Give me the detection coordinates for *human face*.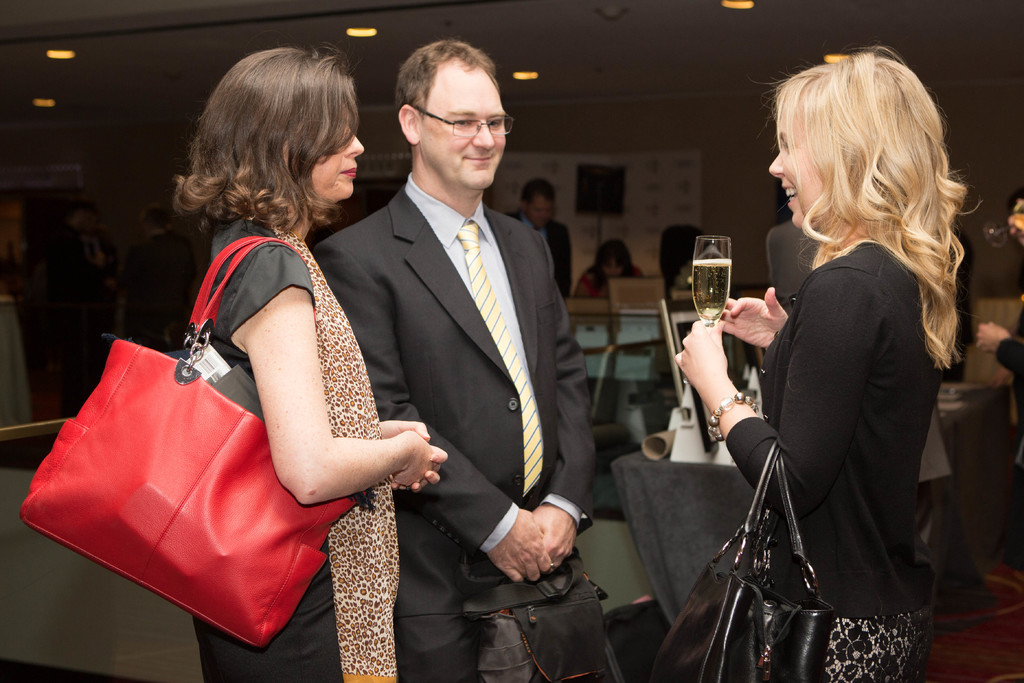
Rect(287, 106, 362, 199).
